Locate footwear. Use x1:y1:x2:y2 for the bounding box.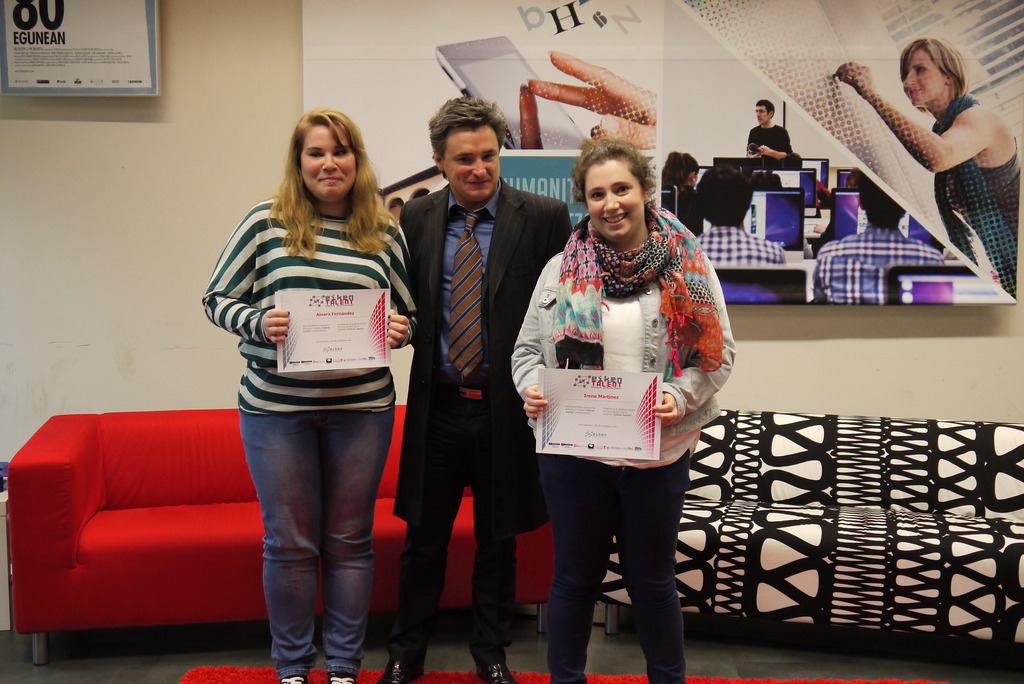
388:649:429:683.
